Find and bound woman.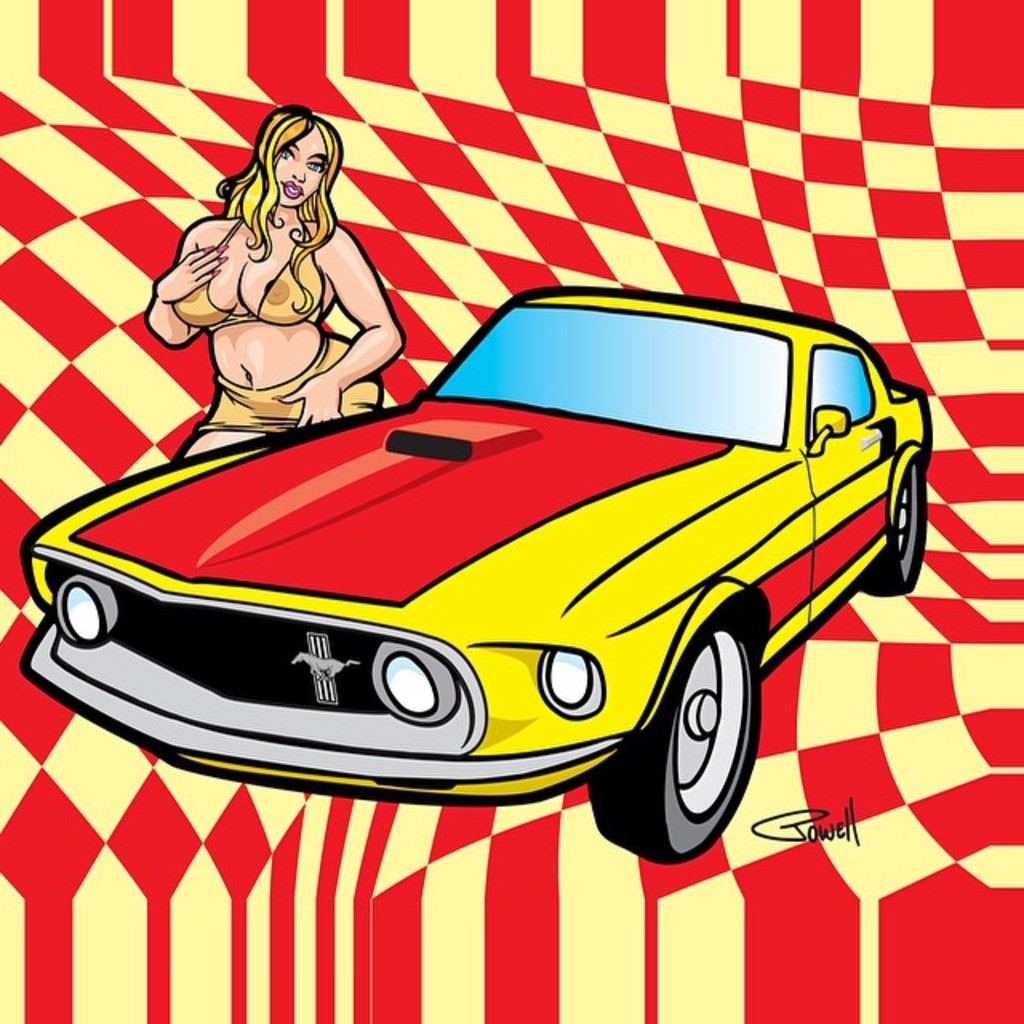
Bound: {"left": 152, "top": 86, "right": 432, "bottom": 445}.
